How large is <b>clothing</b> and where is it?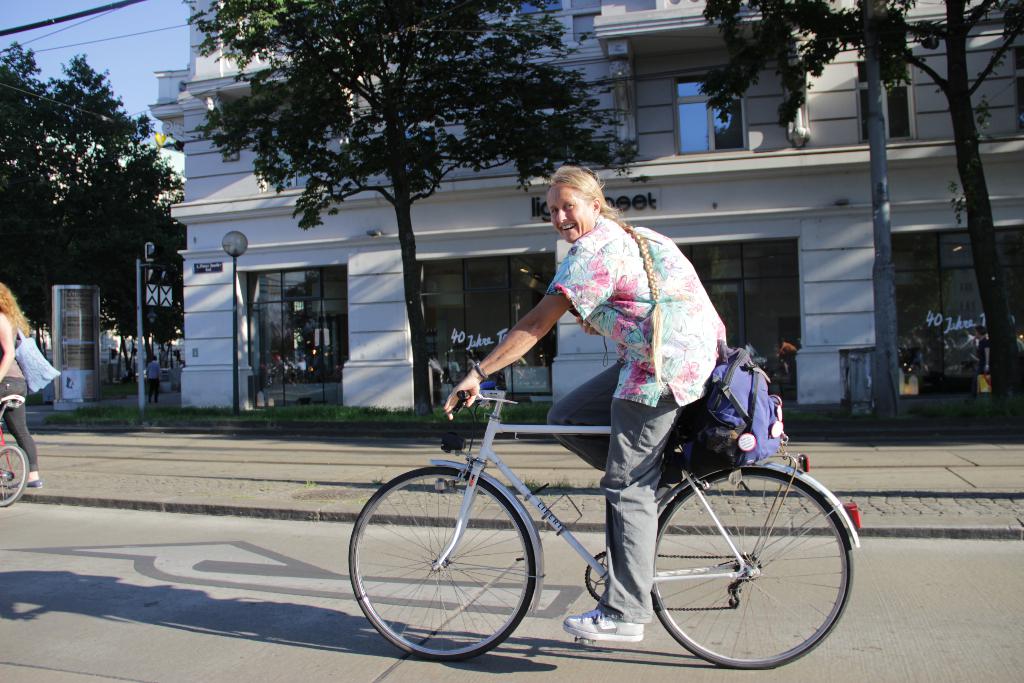
Bounding box: [x1=521, y1=186, x2=735, y2=464].
